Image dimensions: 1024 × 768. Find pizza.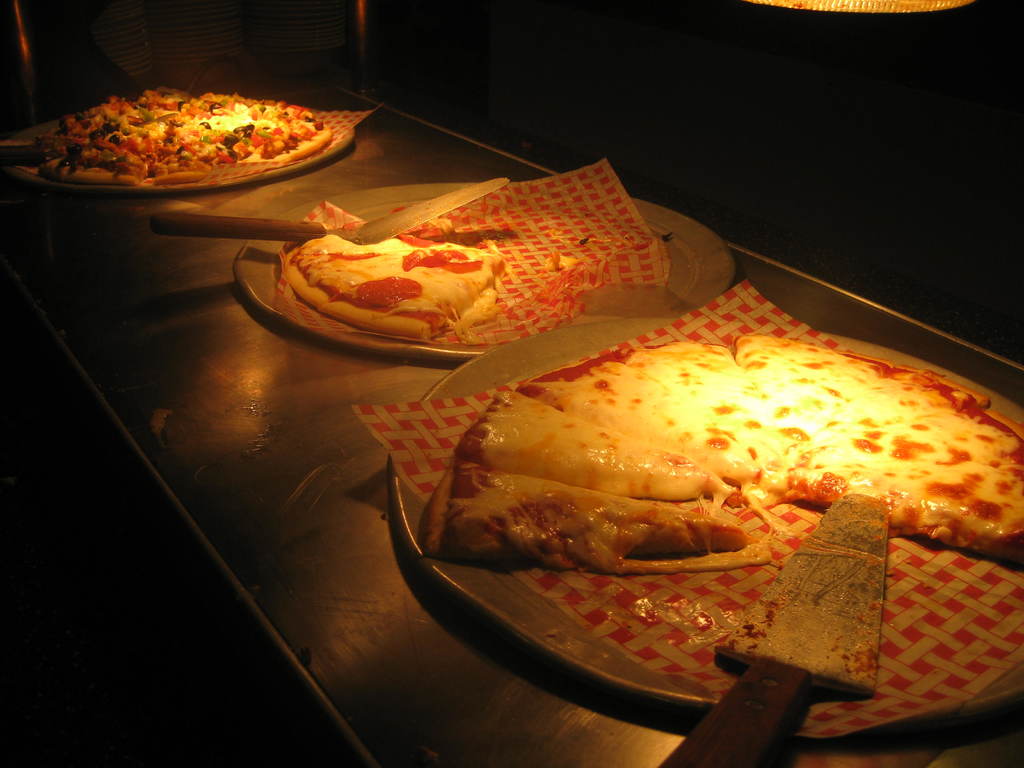
265/211/497/349.
